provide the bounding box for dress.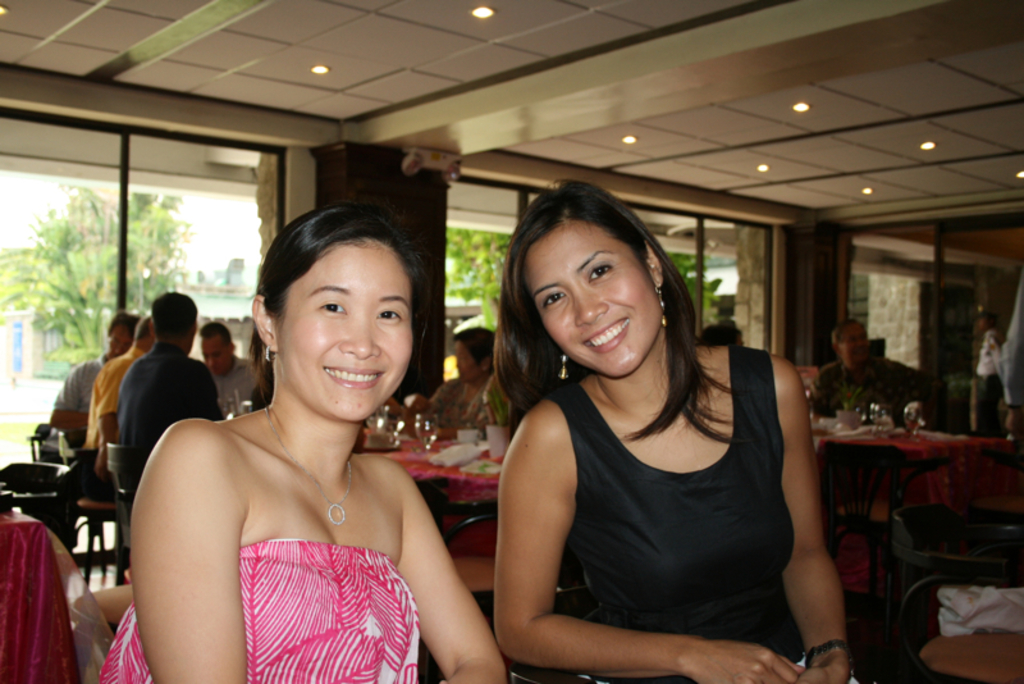
97:539:422:683.
